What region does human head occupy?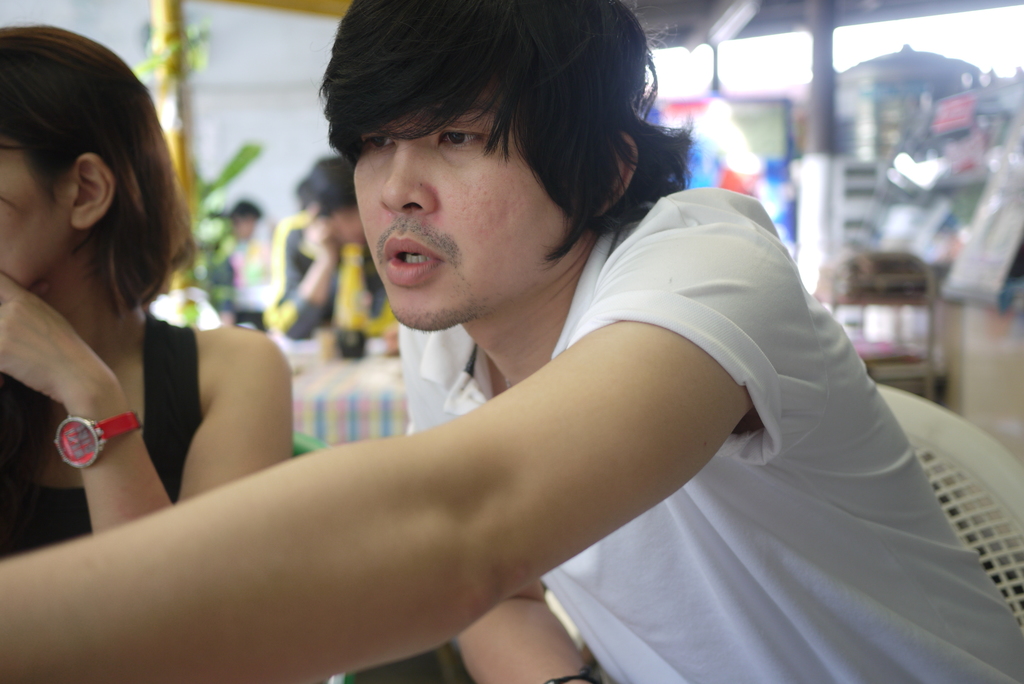
<region>312, 2, 663, 311</region>.
